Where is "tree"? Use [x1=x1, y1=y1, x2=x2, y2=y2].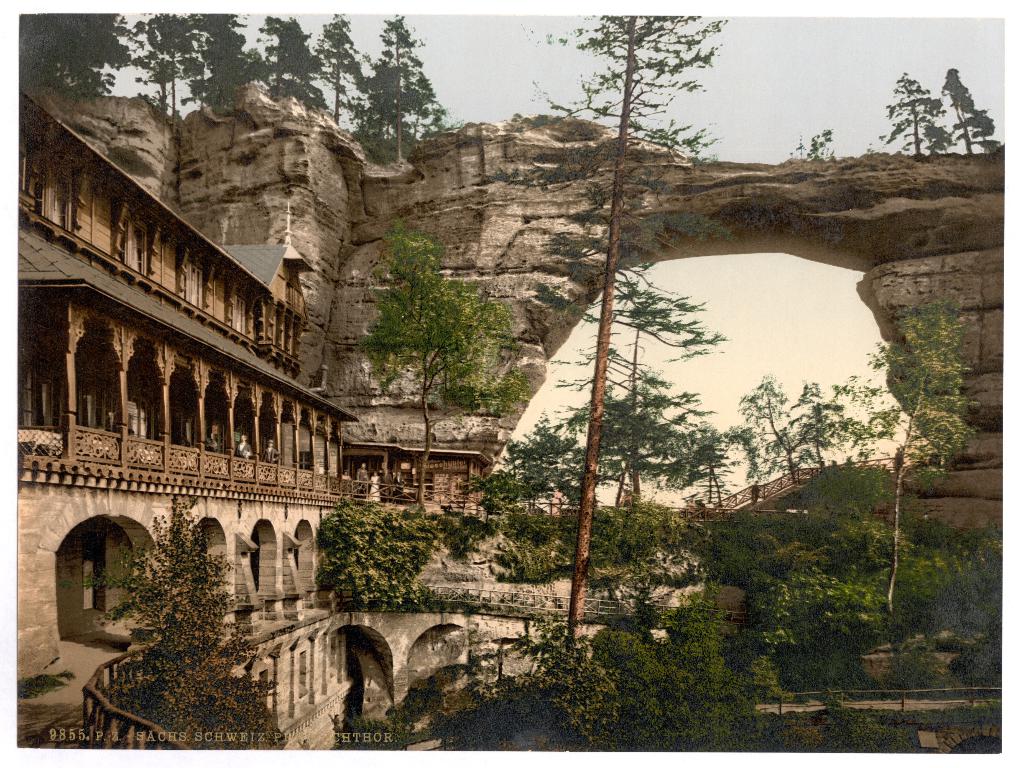
[x1=454, y1=409, x2=601, y2=509].
